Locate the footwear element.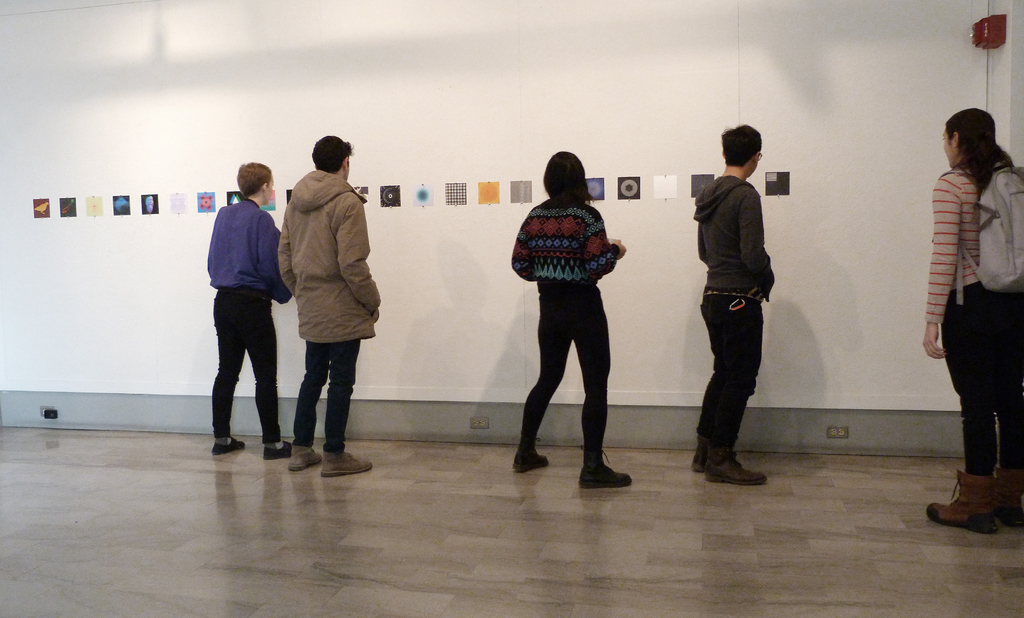
Element bbox: 289,450,323,472.
